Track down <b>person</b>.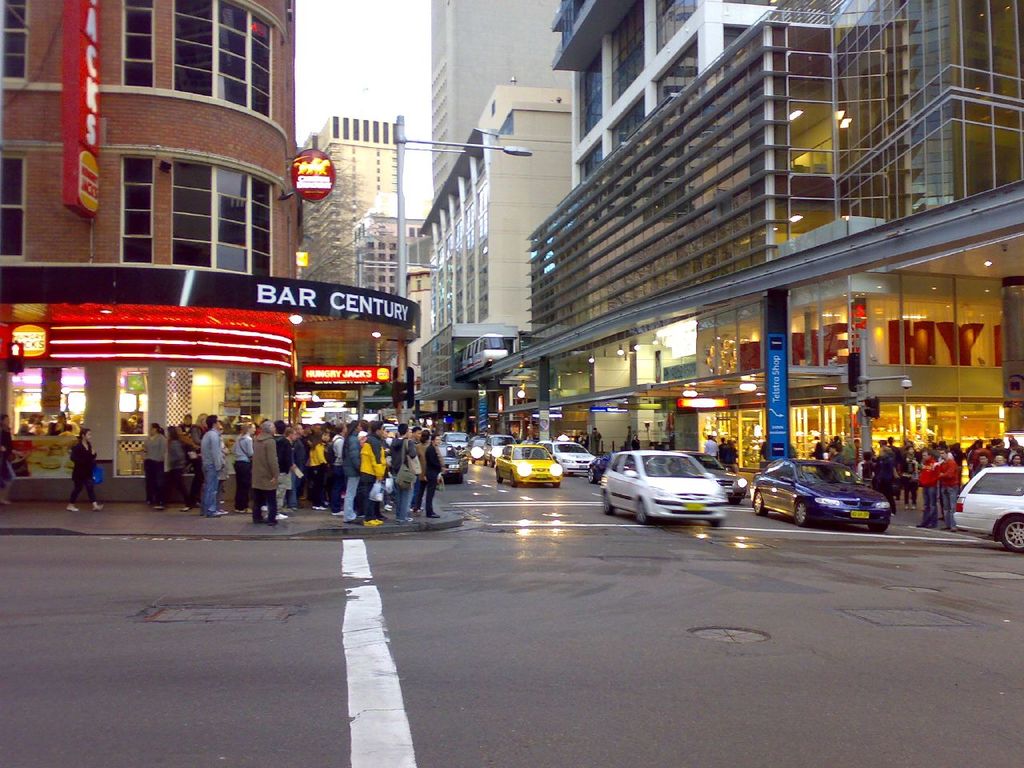
Tracked to [142,418,173,502].
